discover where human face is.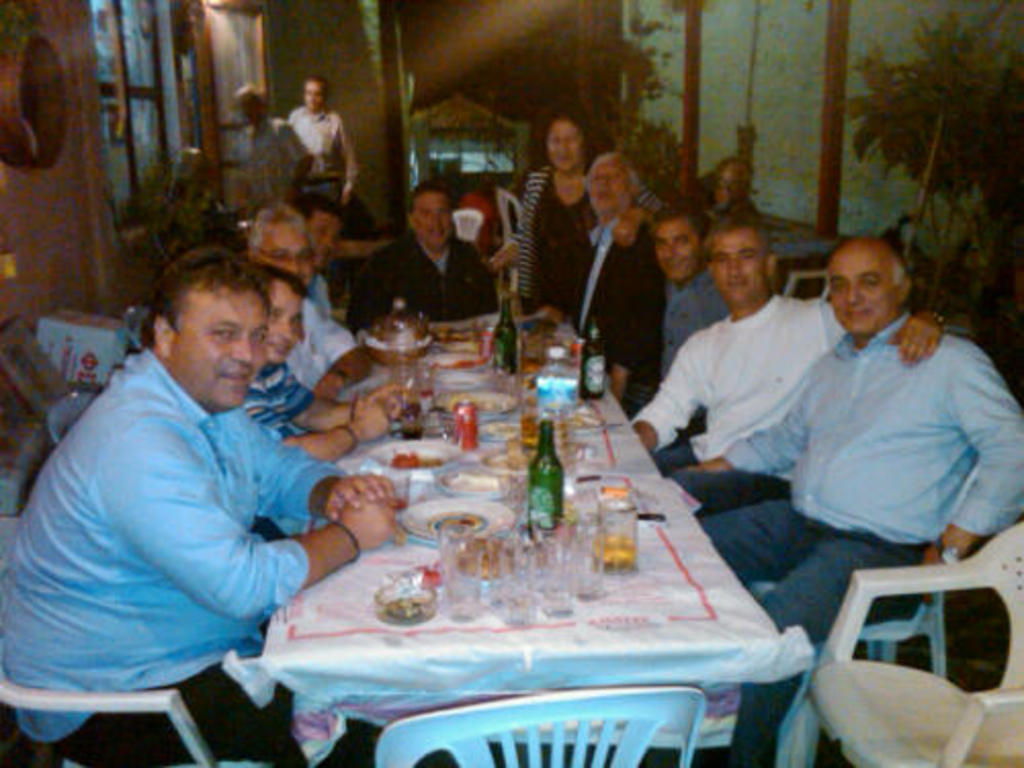
Discovered at {"left": 172, "top": 287, "right": 266, "bottom": 412}.
